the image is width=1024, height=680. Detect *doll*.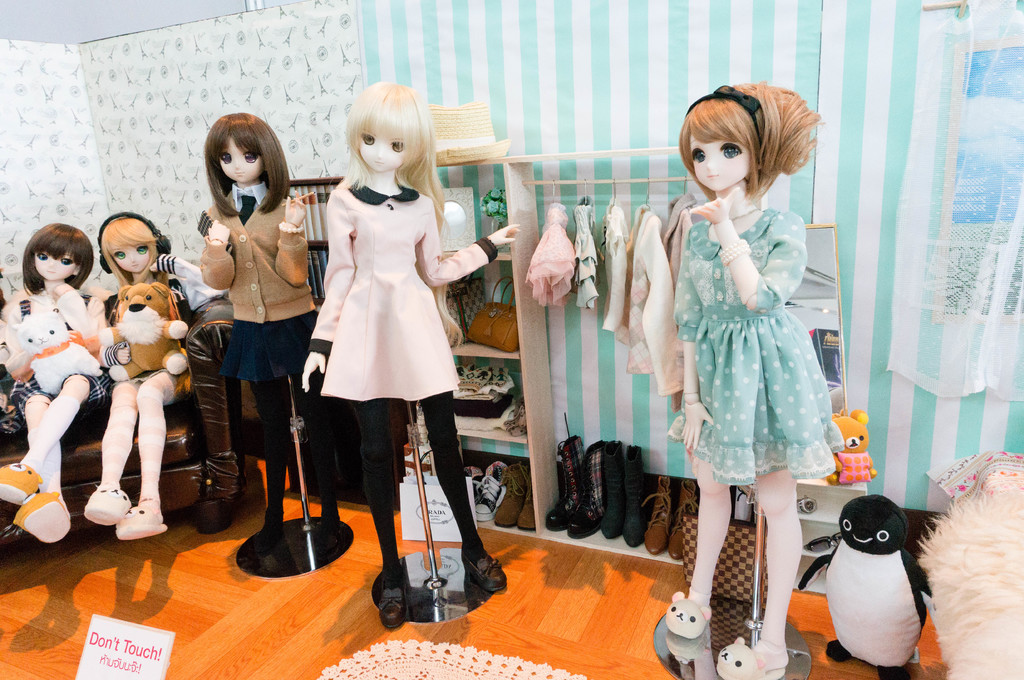
Detection: 663 89 852 676.
